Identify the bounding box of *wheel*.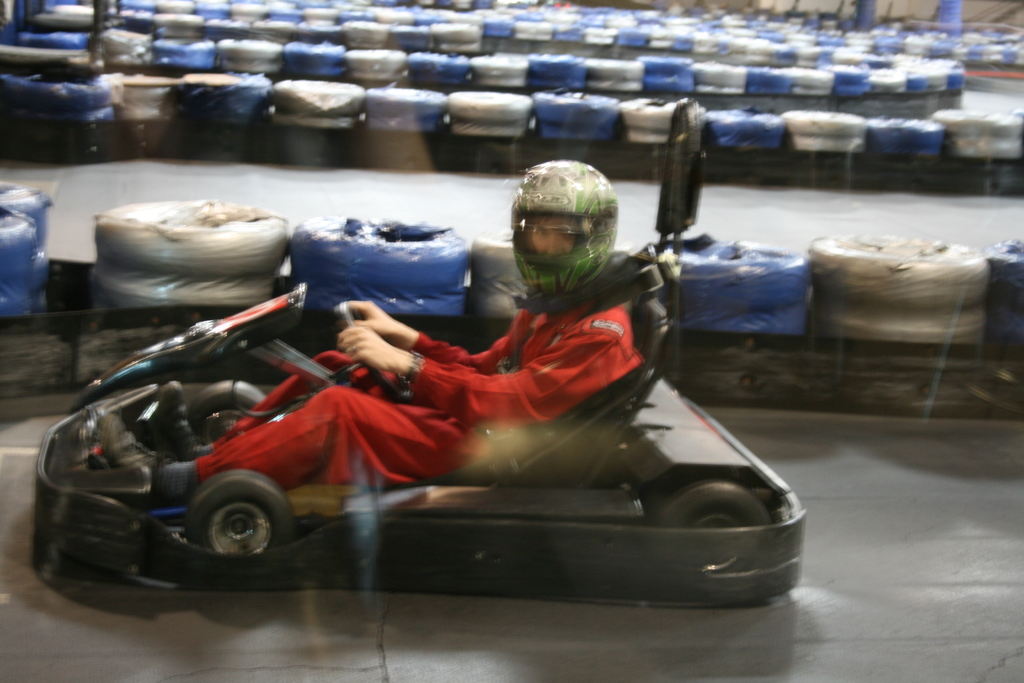
20,73,121,111.
